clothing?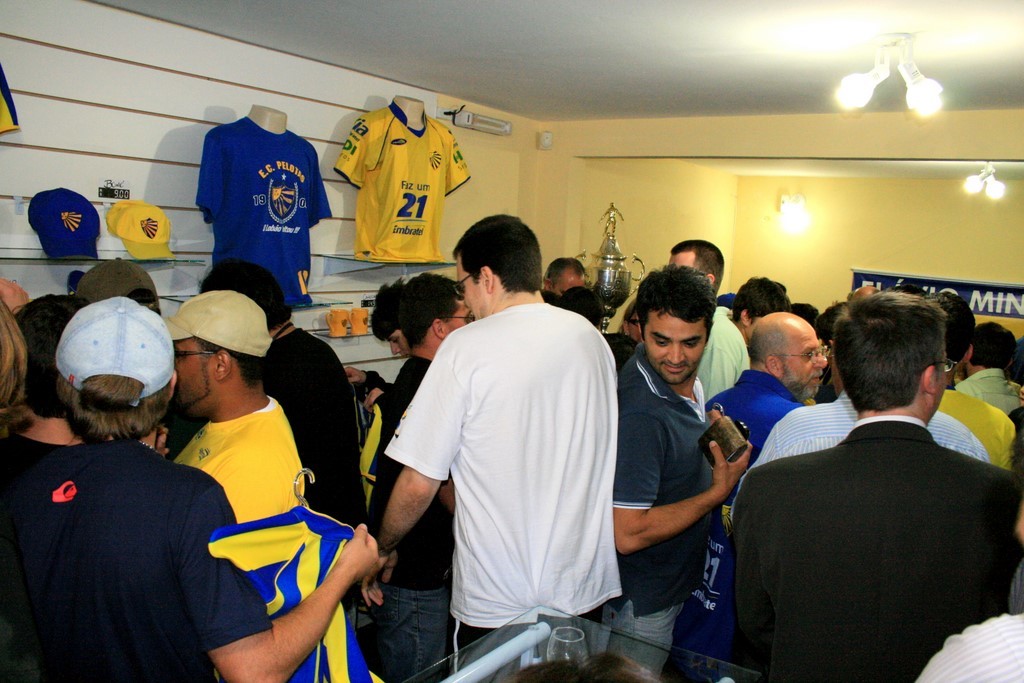
616 342 755 665
